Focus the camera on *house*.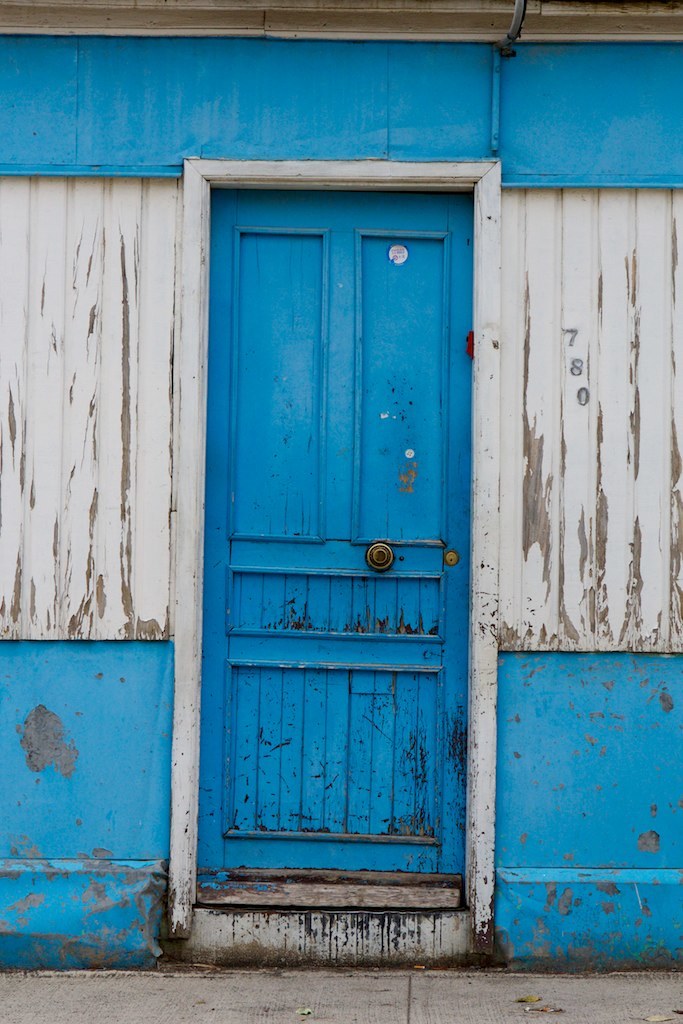
Focus region: {"x1": 0, "y1": 0, "x2": 682, "y2": 966}.
